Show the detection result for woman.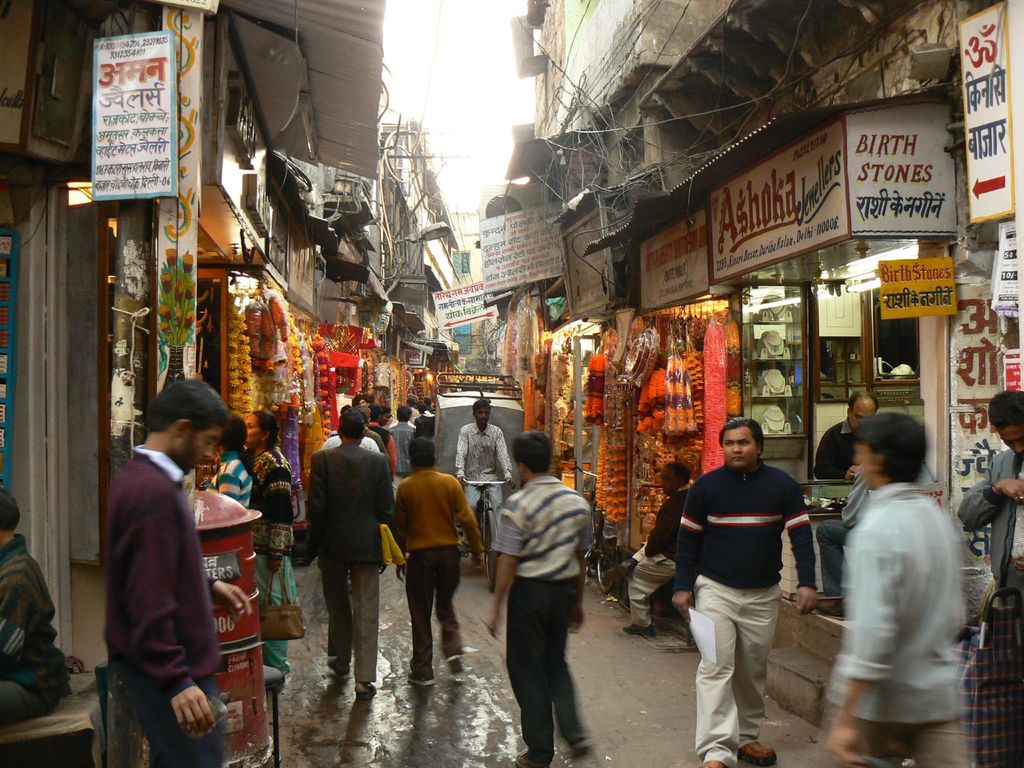
<bbox>241, 408, 298, 683</bbox>.
